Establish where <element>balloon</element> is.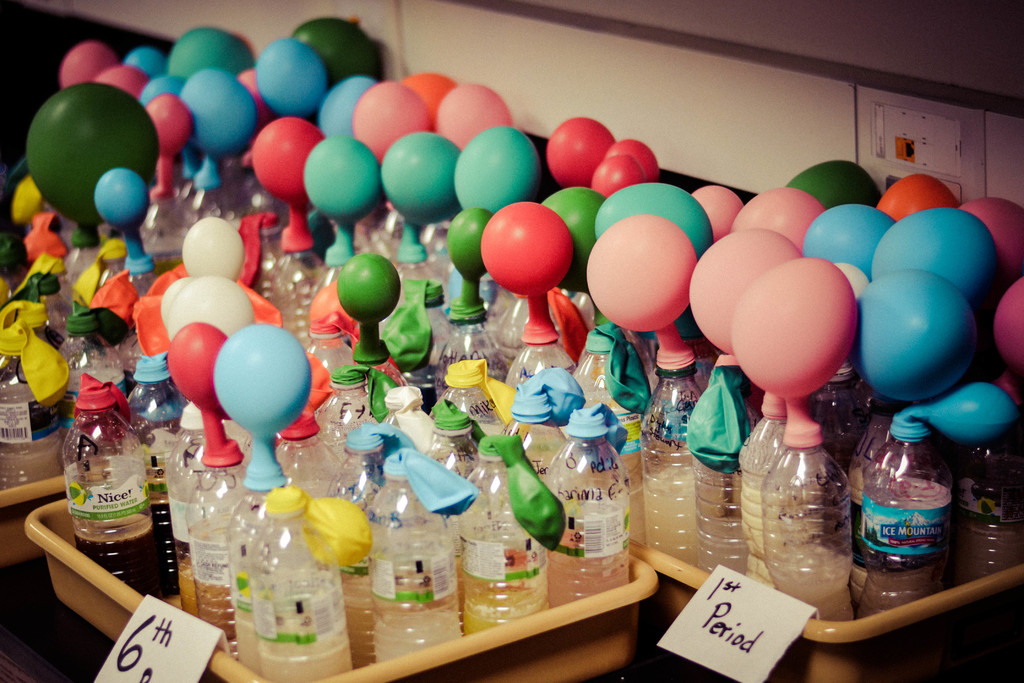
Established at [801,203,895,295].
